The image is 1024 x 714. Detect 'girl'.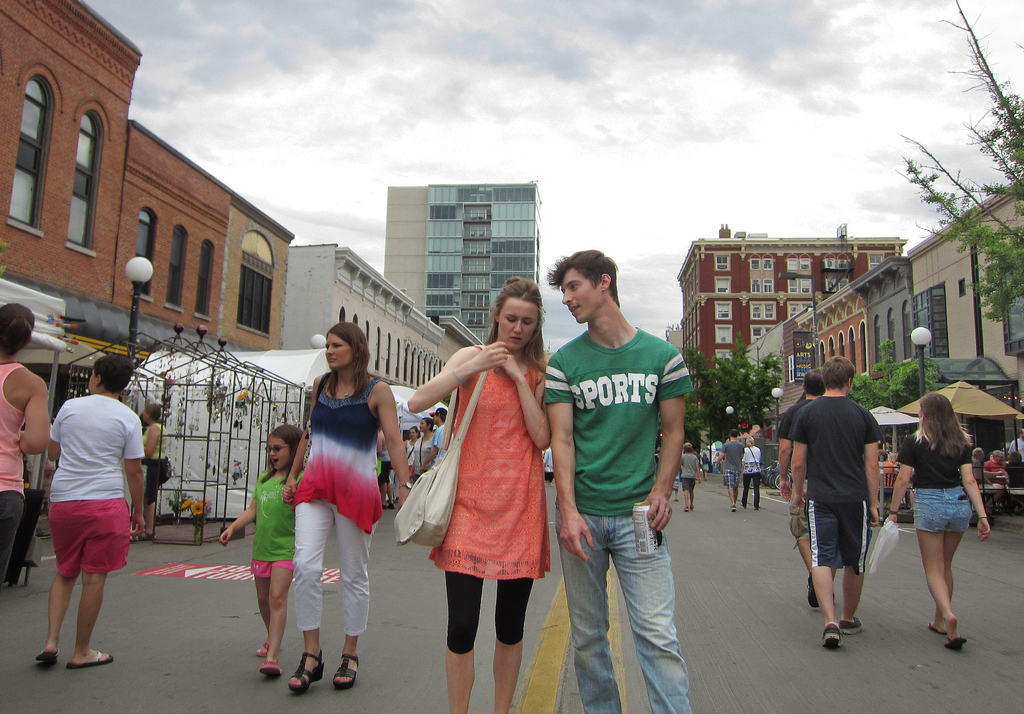
Detection: 394, 275, 550, 697.
